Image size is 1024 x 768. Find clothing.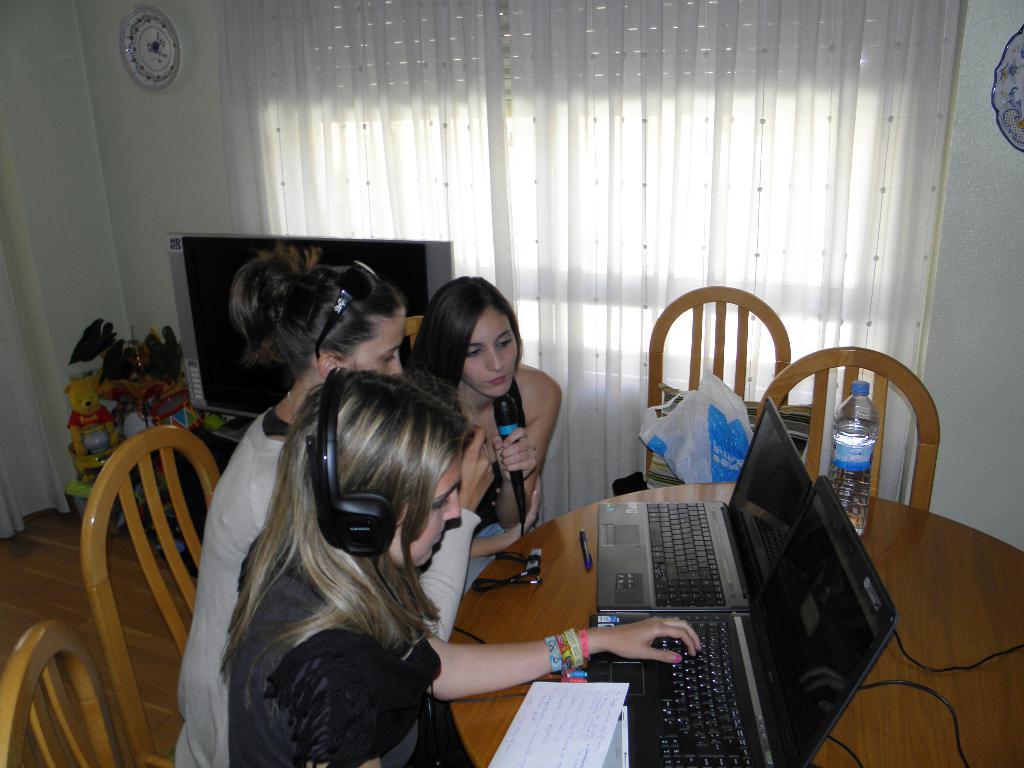
pyautogui.locateOnScreen(182, 413, 292, 763).
